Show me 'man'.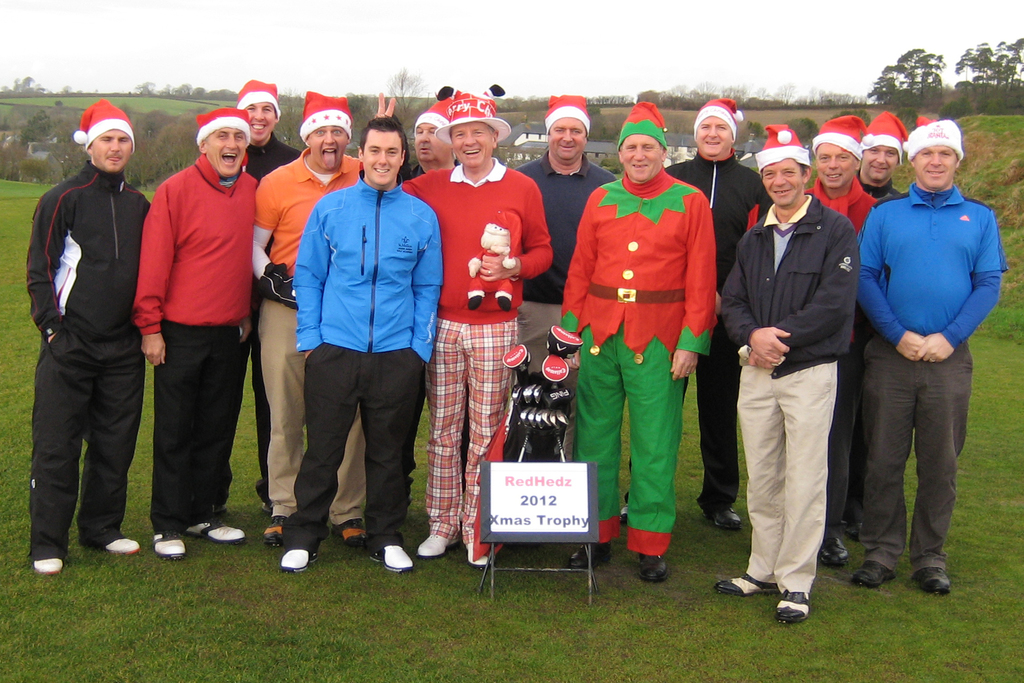
'man' is here: crop(667, 96, 772, 524).
